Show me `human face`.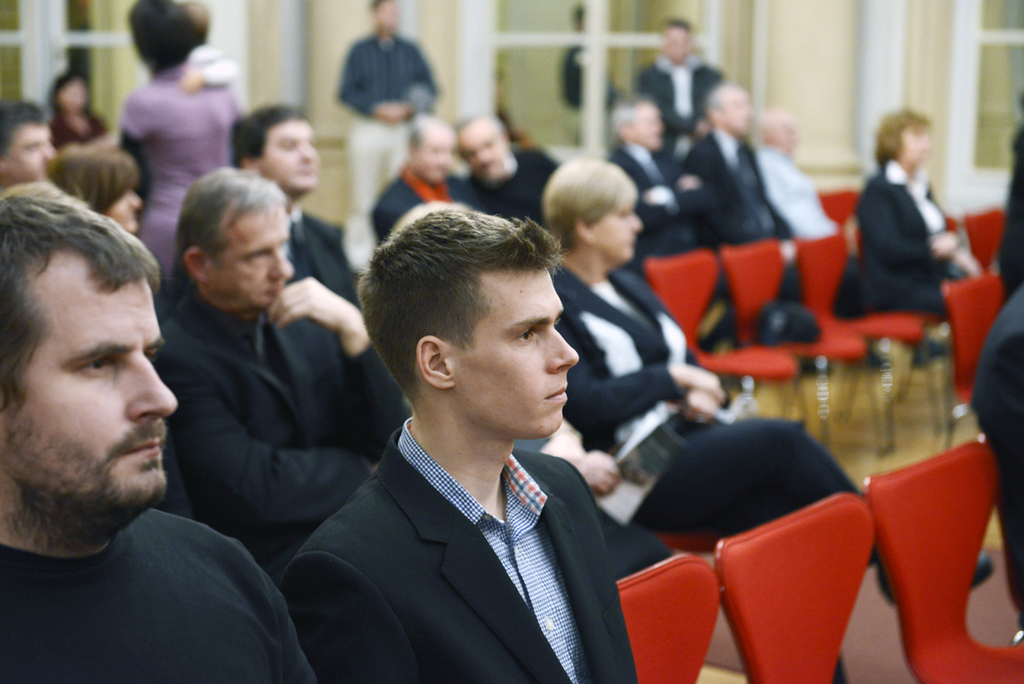
`human face` is here: <bbox>633, 105, 660, 150</bbox>.
